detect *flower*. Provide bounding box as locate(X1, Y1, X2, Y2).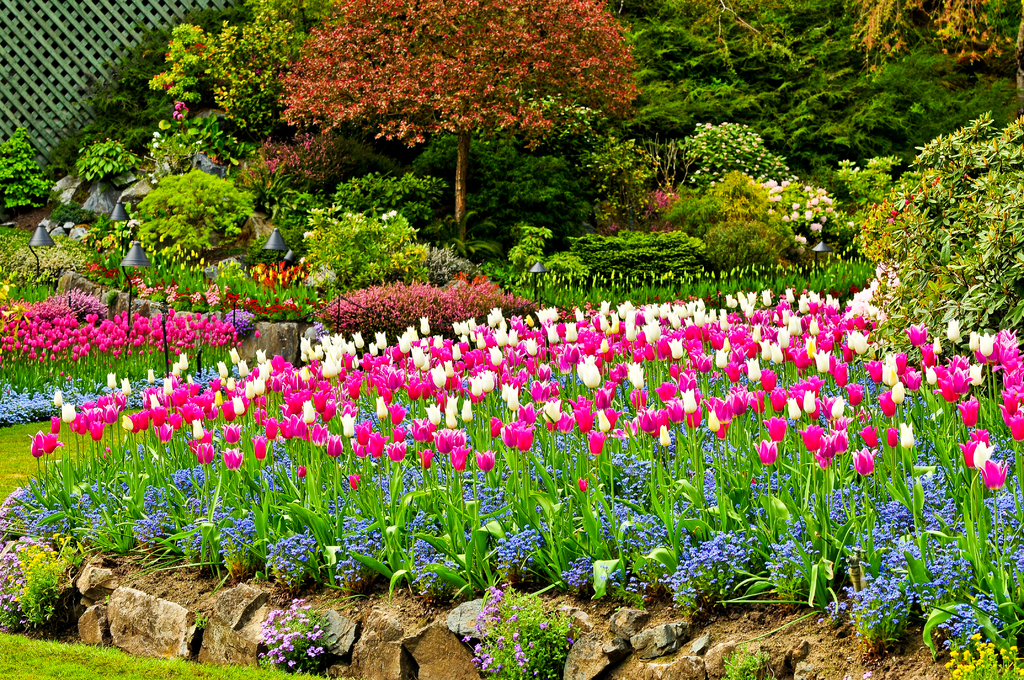
locate(535, 618, 550, 631).
